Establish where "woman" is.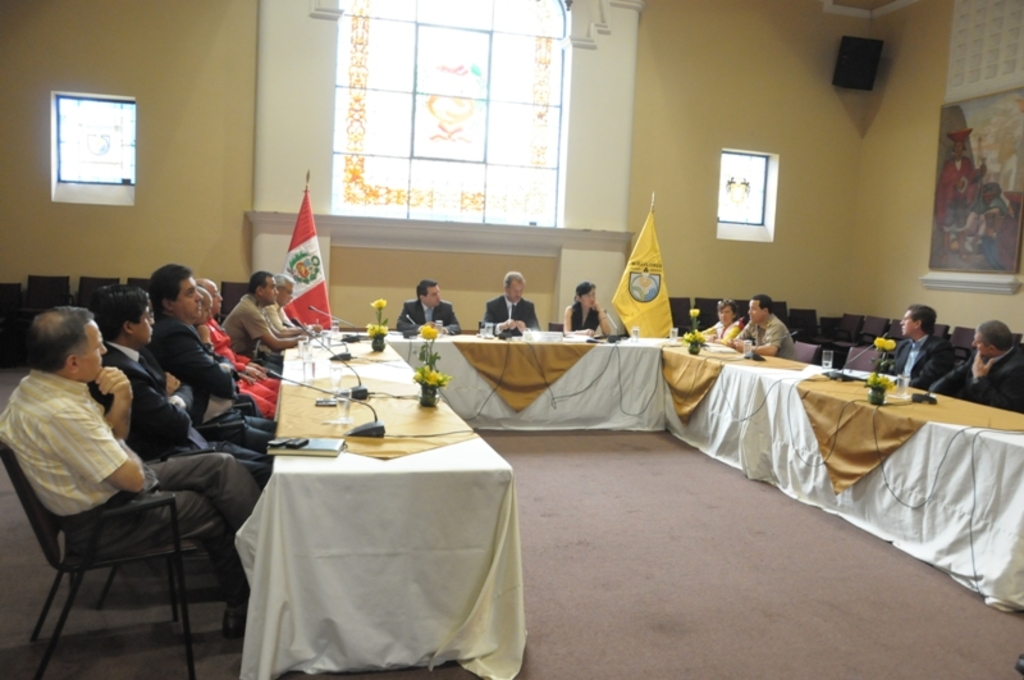
Established at bbox(198, 275, 283, 411).
